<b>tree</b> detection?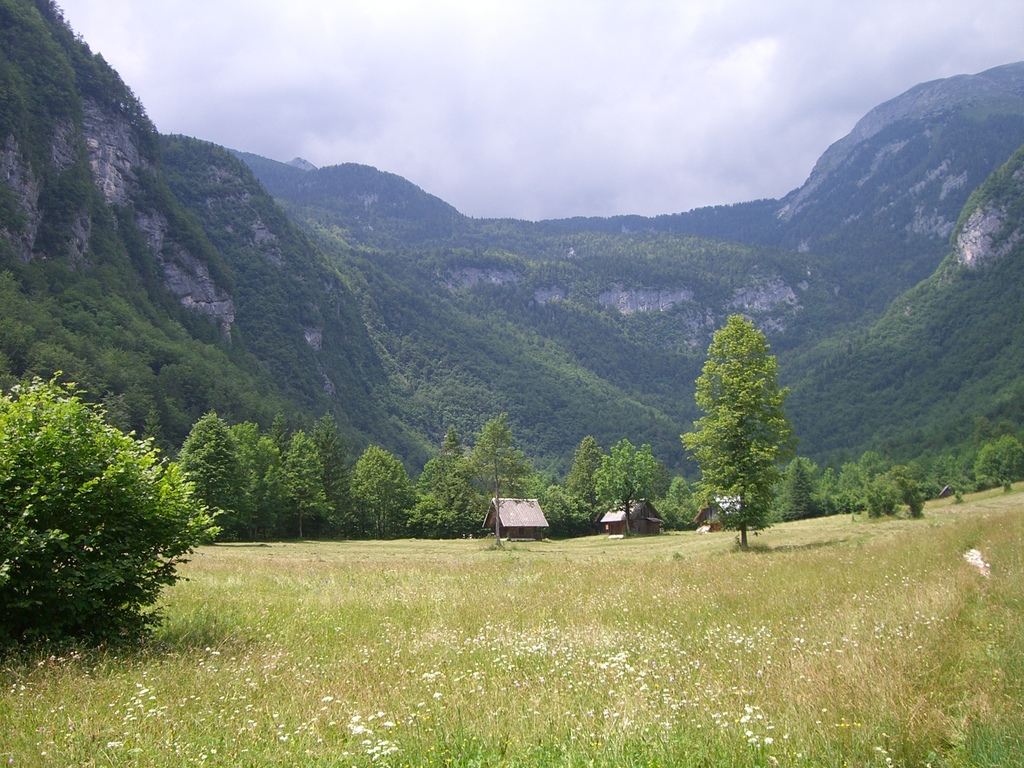
detection(675, 316, 806, 545)
